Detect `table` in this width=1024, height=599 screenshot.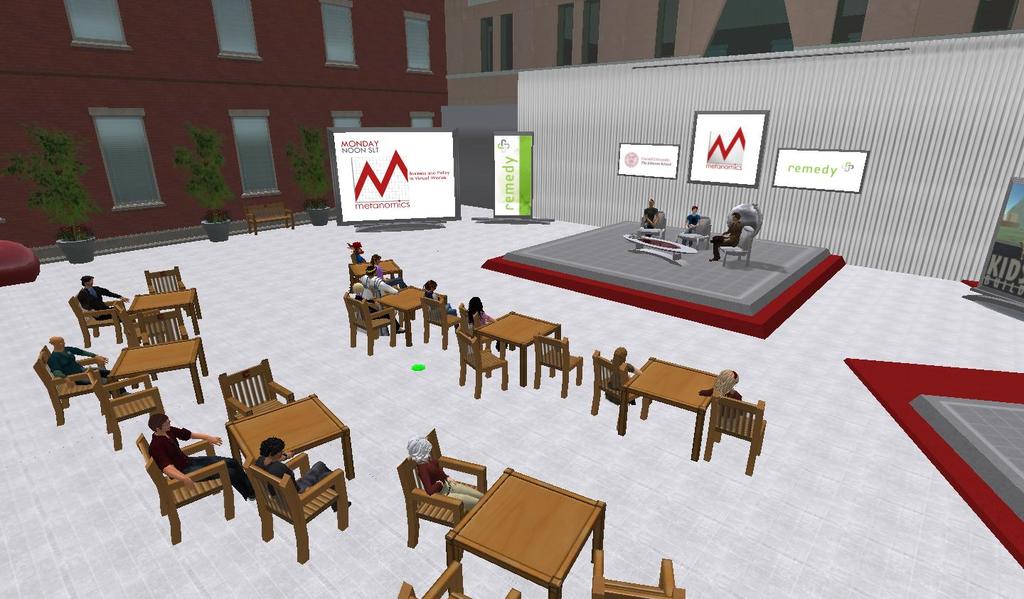
Detection: left=351, top=260, right=406, bottom=291.
